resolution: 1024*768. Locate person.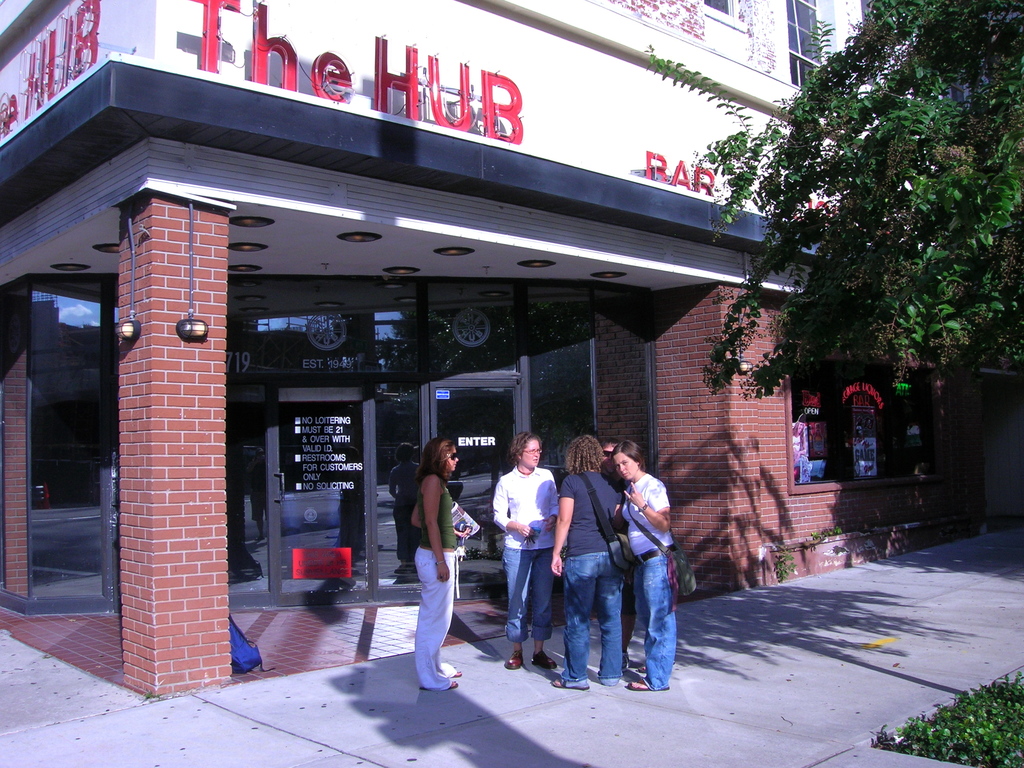
l=413, t=436, r=464, b=694.
